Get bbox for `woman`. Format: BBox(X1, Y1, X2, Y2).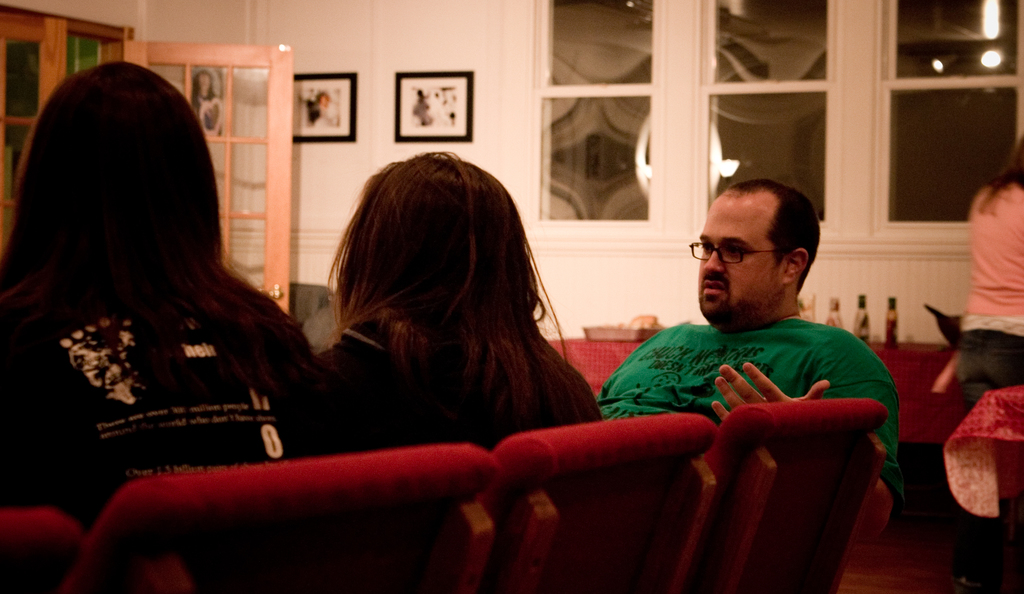
BBox(0, 59, 332, 562).
